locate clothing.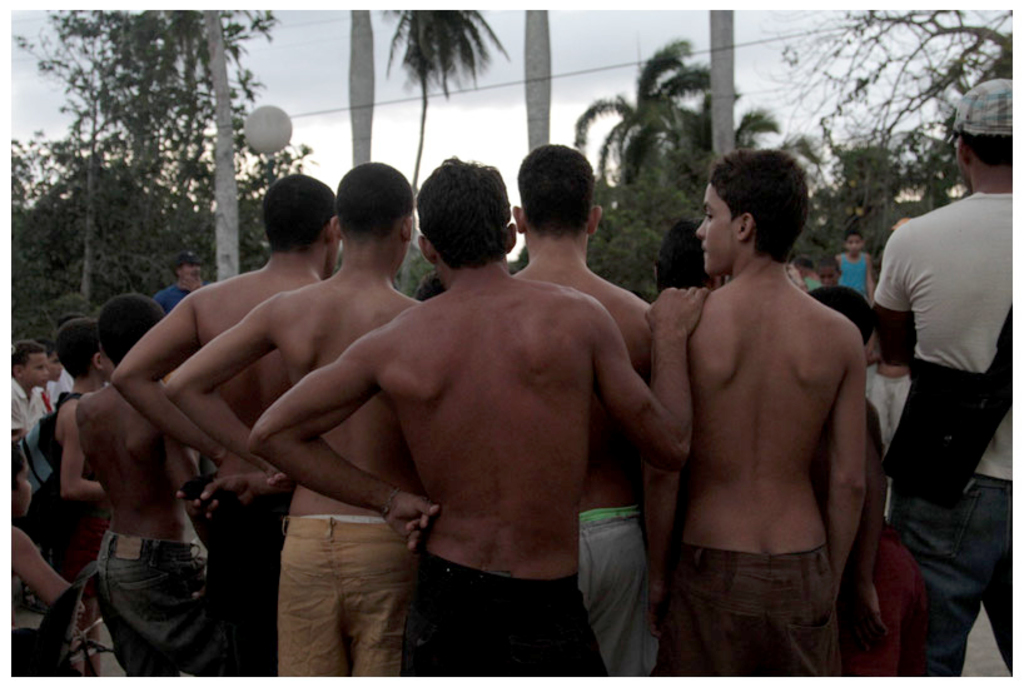
Bounding box: pyautogui.locateOnScreen(53, 367, 75, 414).
